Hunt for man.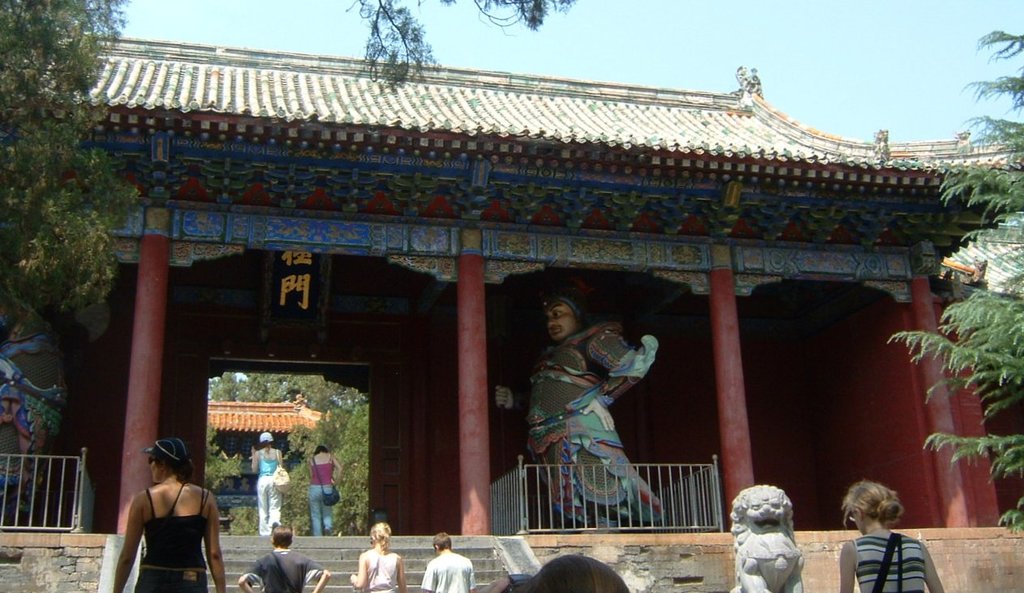
Hunted down at (0,283,65,528).
